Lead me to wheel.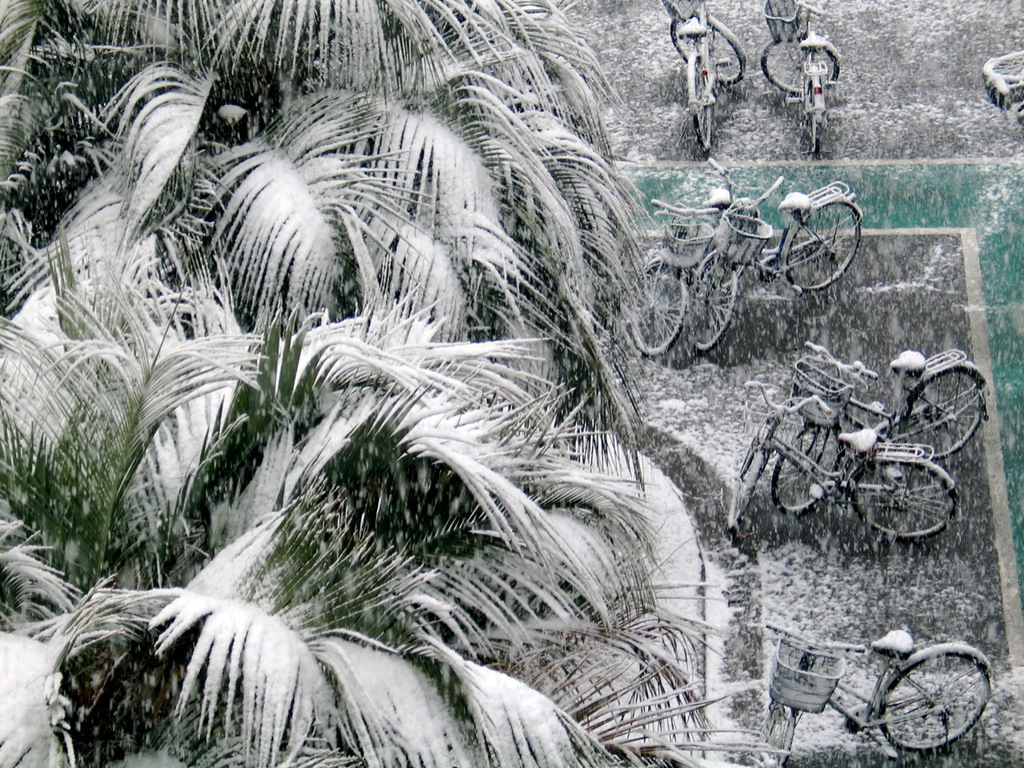
Lead to [693, 53, 711, 157].
